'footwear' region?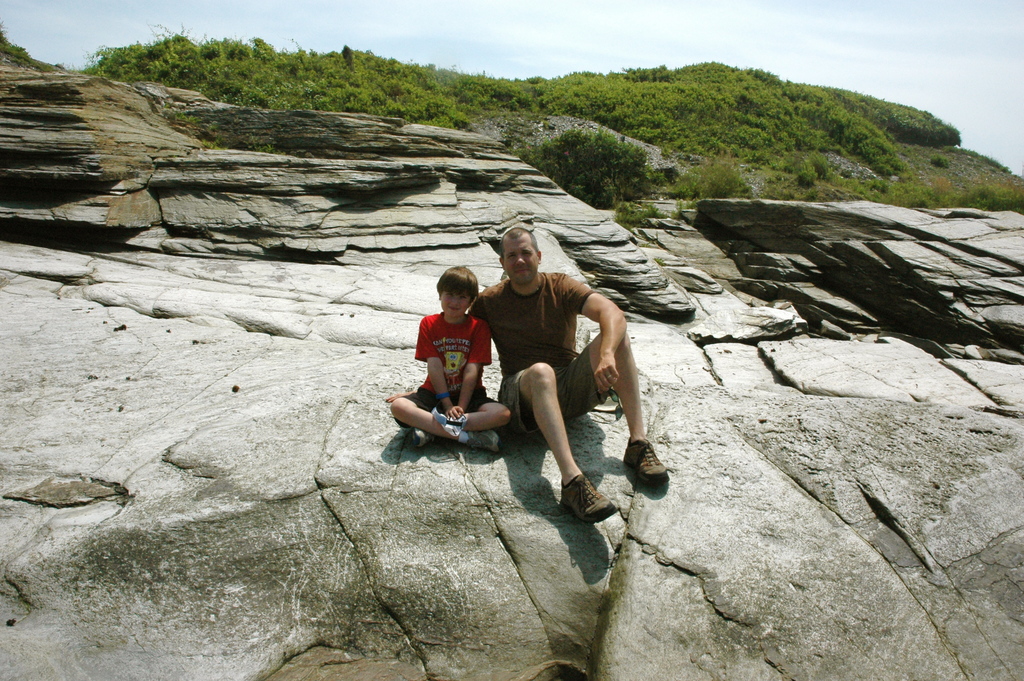
crop(548, 468, 618, 540)
